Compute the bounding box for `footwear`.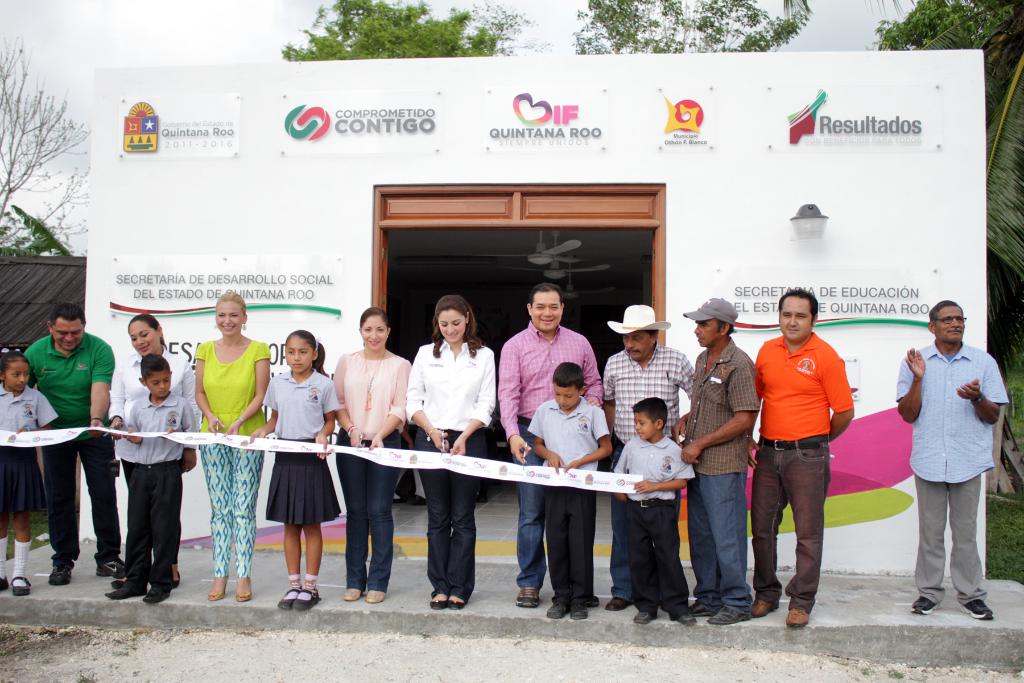
left=677, top=609, right=698, bottom=628.
